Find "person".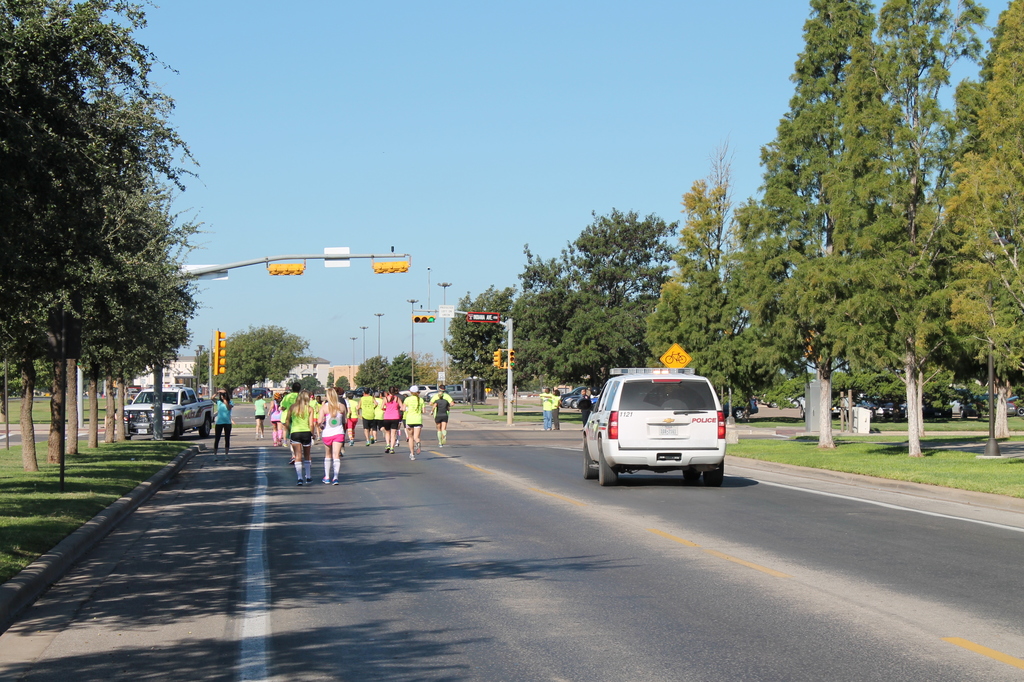
x1=407 y1=384 x2=424 y2=460.
